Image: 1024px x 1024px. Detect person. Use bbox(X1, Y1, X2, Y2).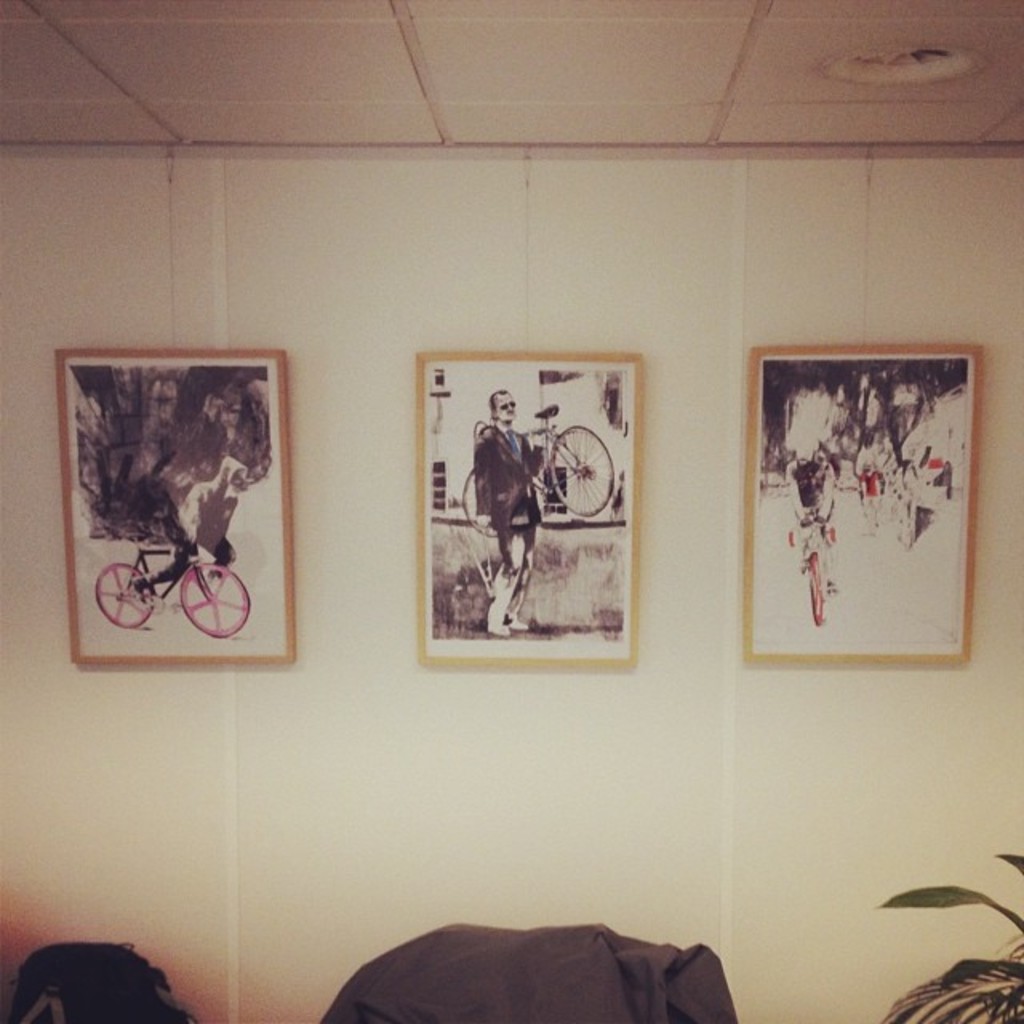
bbox(475, 386, 542, 630).
